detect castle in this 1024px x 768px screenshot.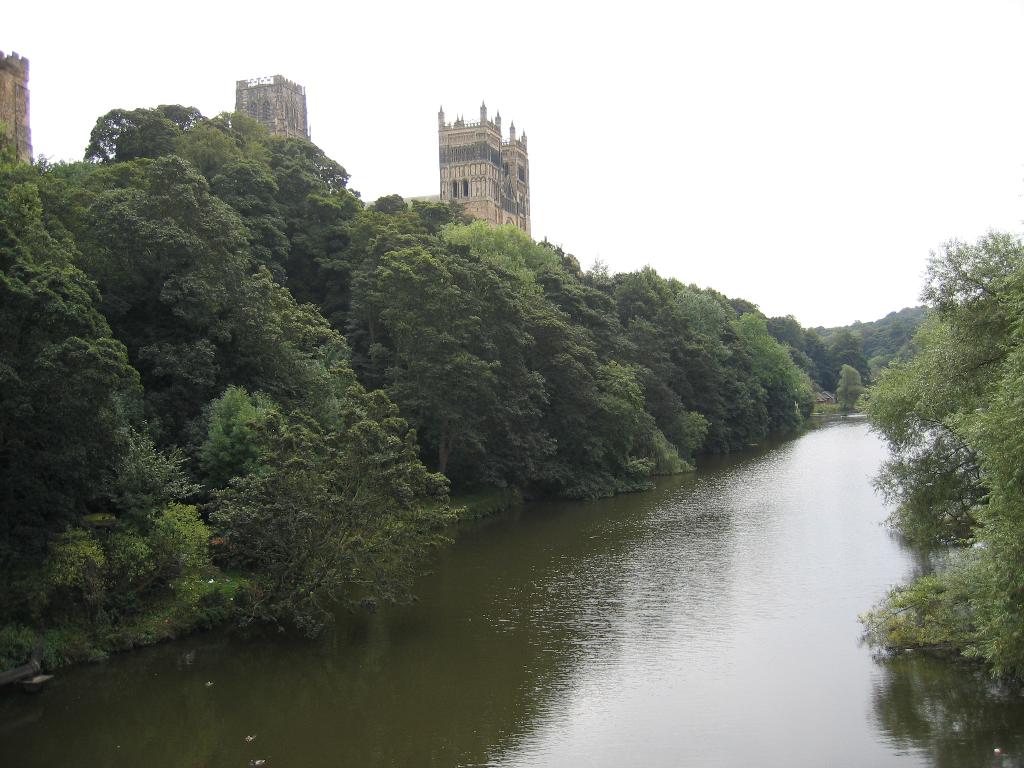
Detection: box=[231, 73, 309, 132].
